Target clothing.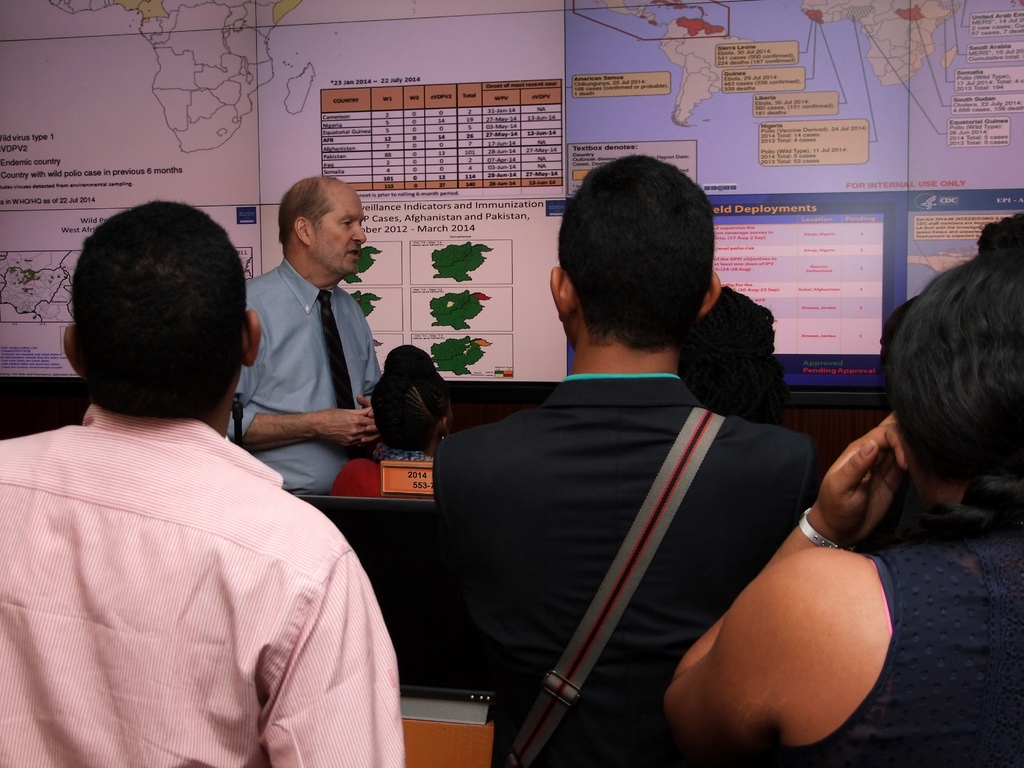
Target region: (left=0, top=410, right=408, bottom=767).
